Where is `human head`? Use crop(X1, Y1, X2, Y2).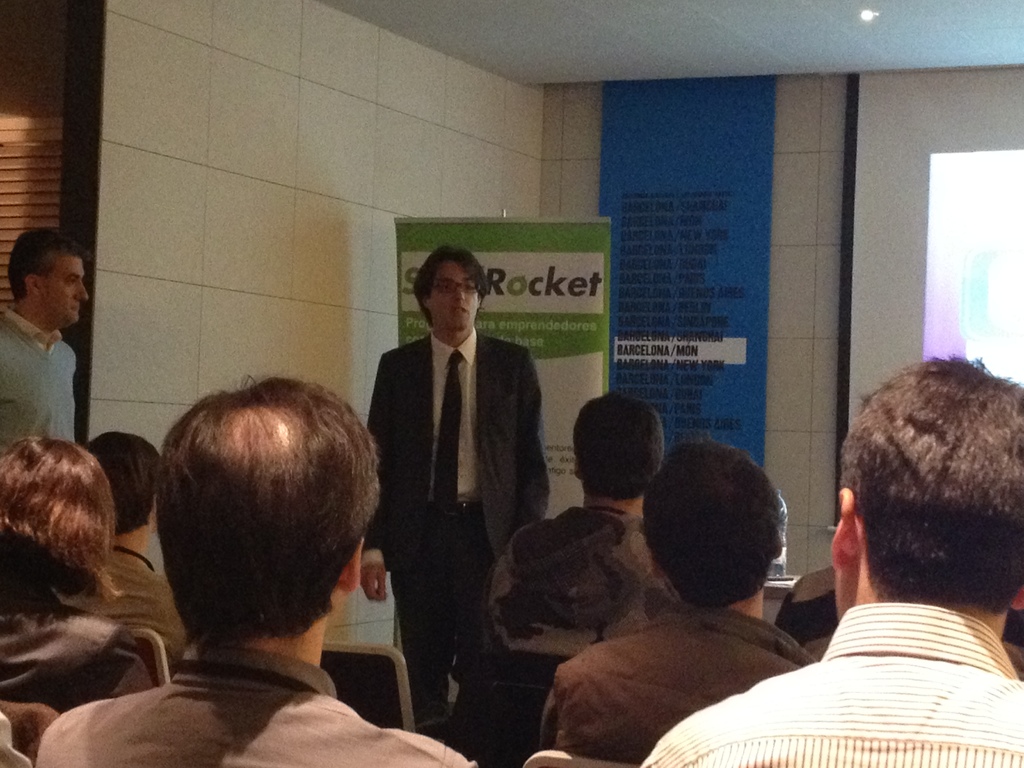
crop(86, 426, 161, 534).
